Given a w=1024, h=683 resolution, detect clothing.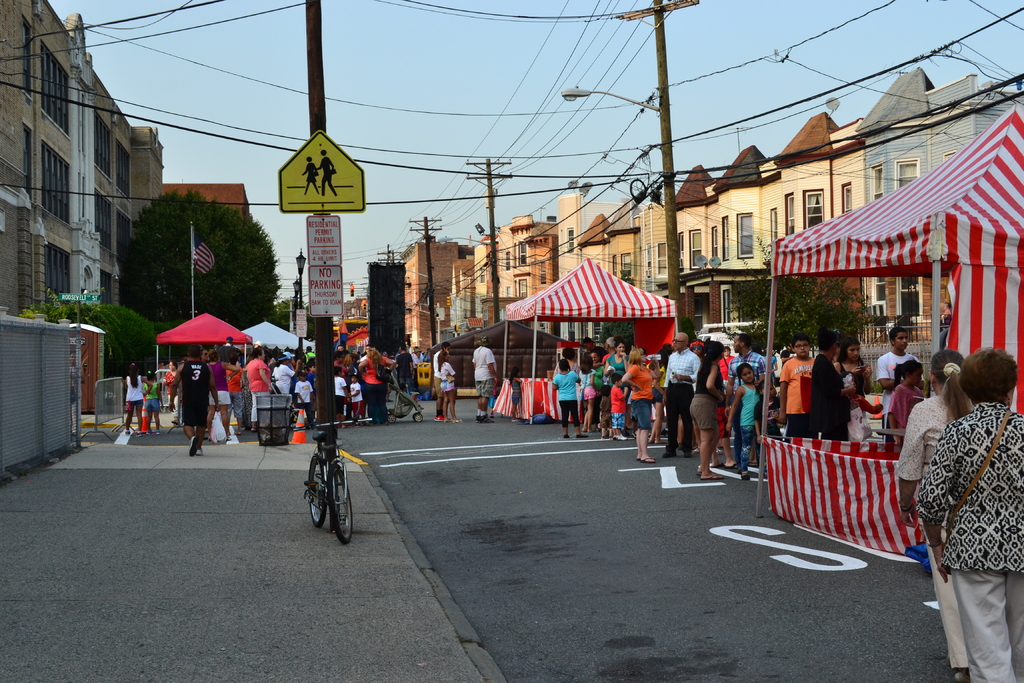
x1=602 y1=350 x2=627 y2=399.
